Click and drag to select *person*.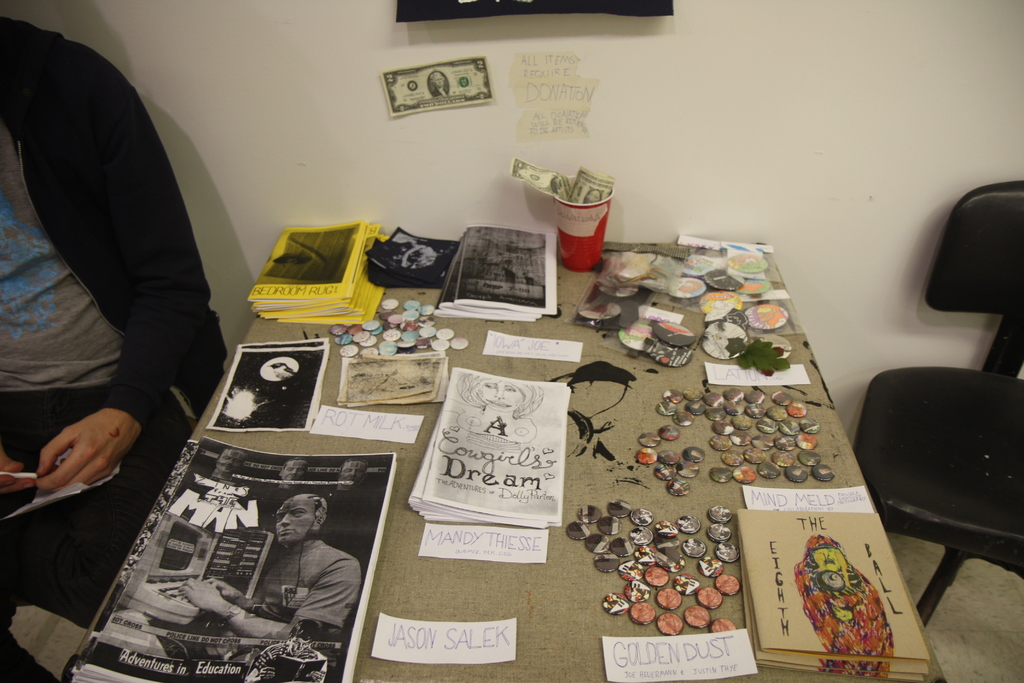
Selection: left=430, top=72, right=449, bottom=95.
